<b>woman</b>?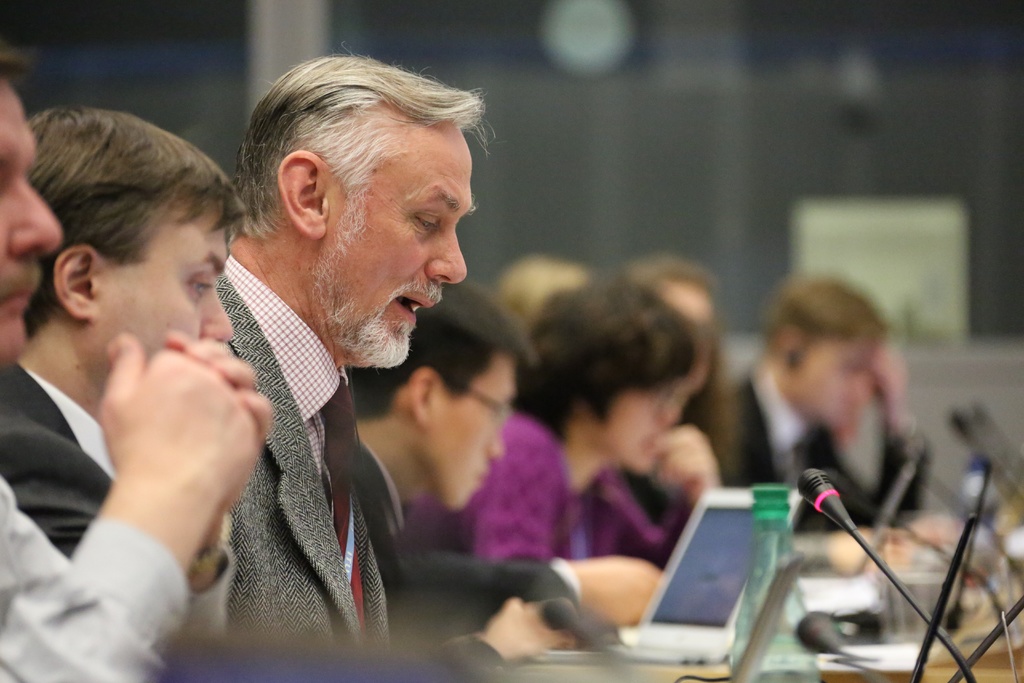
(392,276,721,570)
